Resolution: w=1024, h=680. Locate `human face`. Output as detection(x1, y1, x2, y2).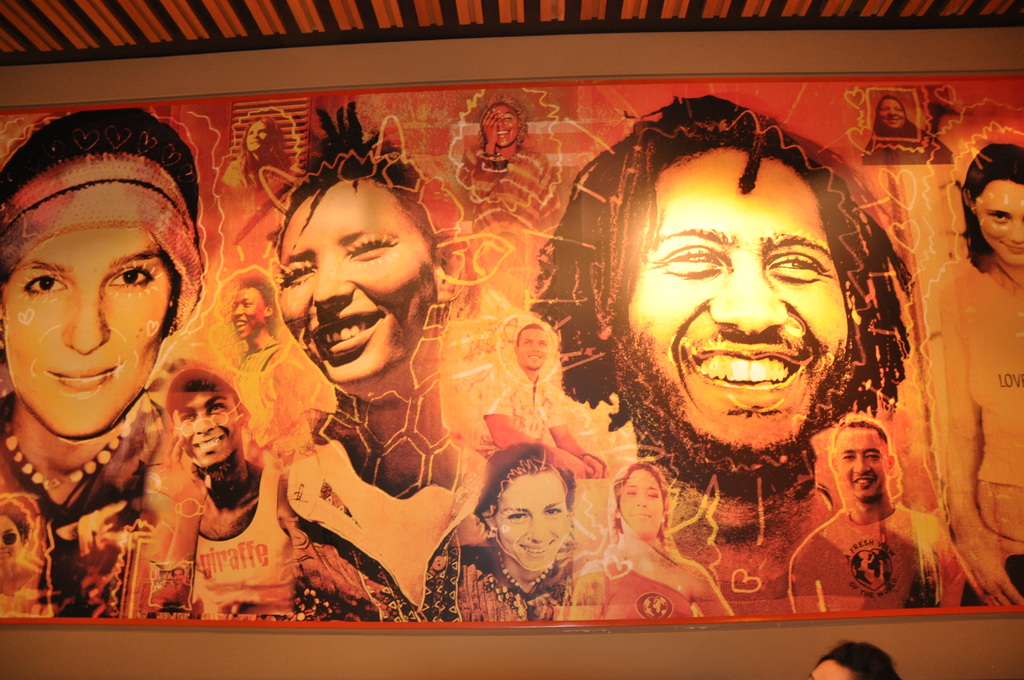
detection(623, 134, 844, 466).
